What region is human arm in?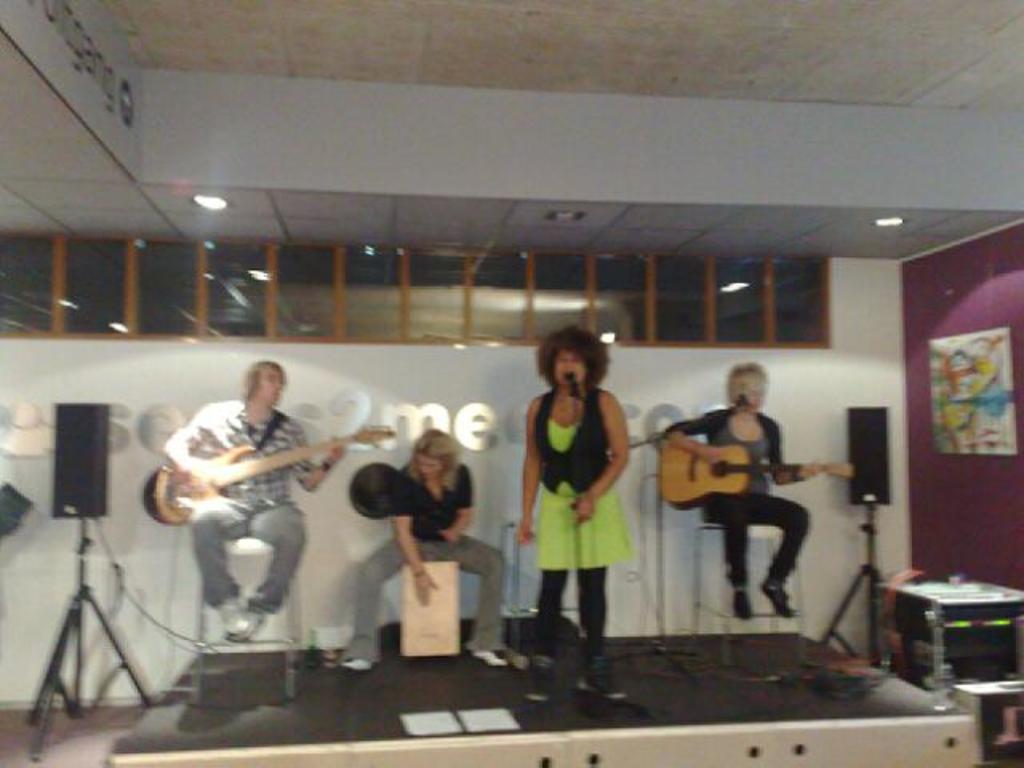
<region>579, 398, 640, 541</region>.
